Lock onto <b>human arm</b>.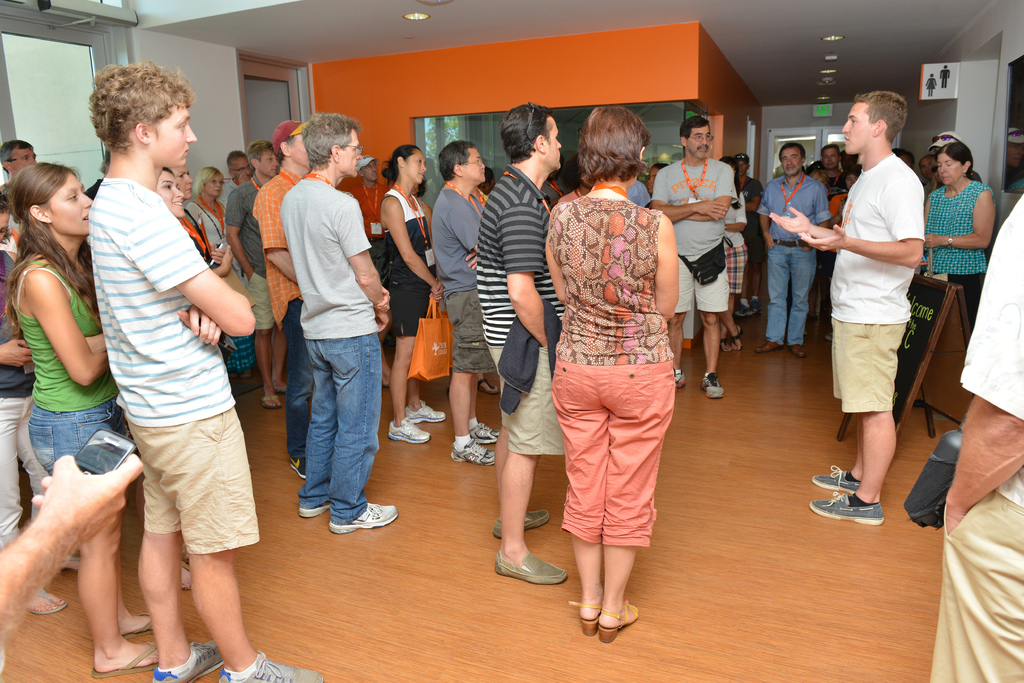
Locked: [x1=178, y1=299, x2=221, y2=348].
